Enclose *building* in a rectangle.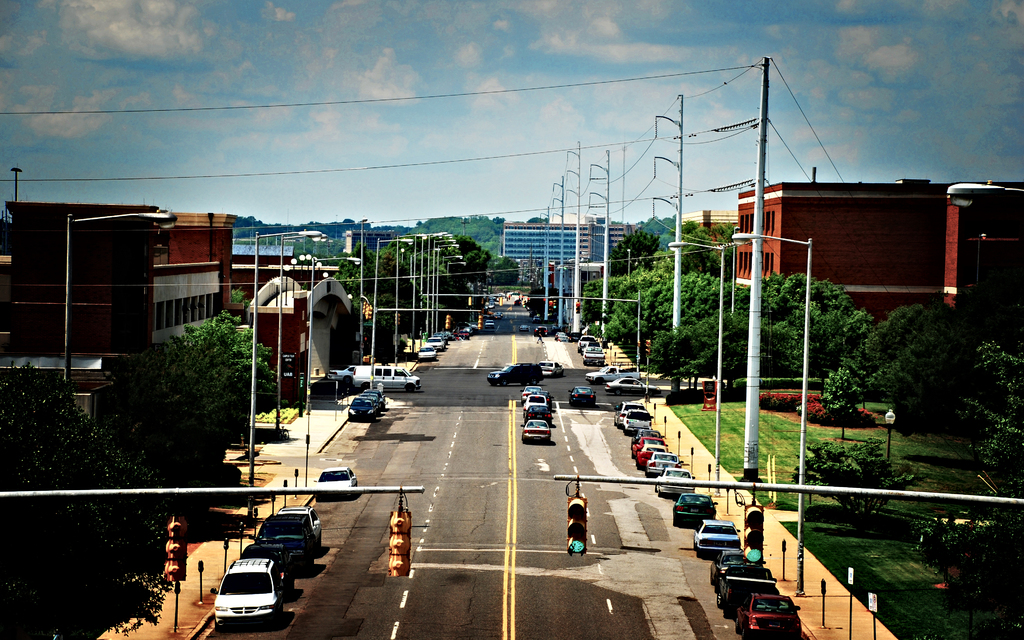
<region>0, 201, 313, 429</region>.
